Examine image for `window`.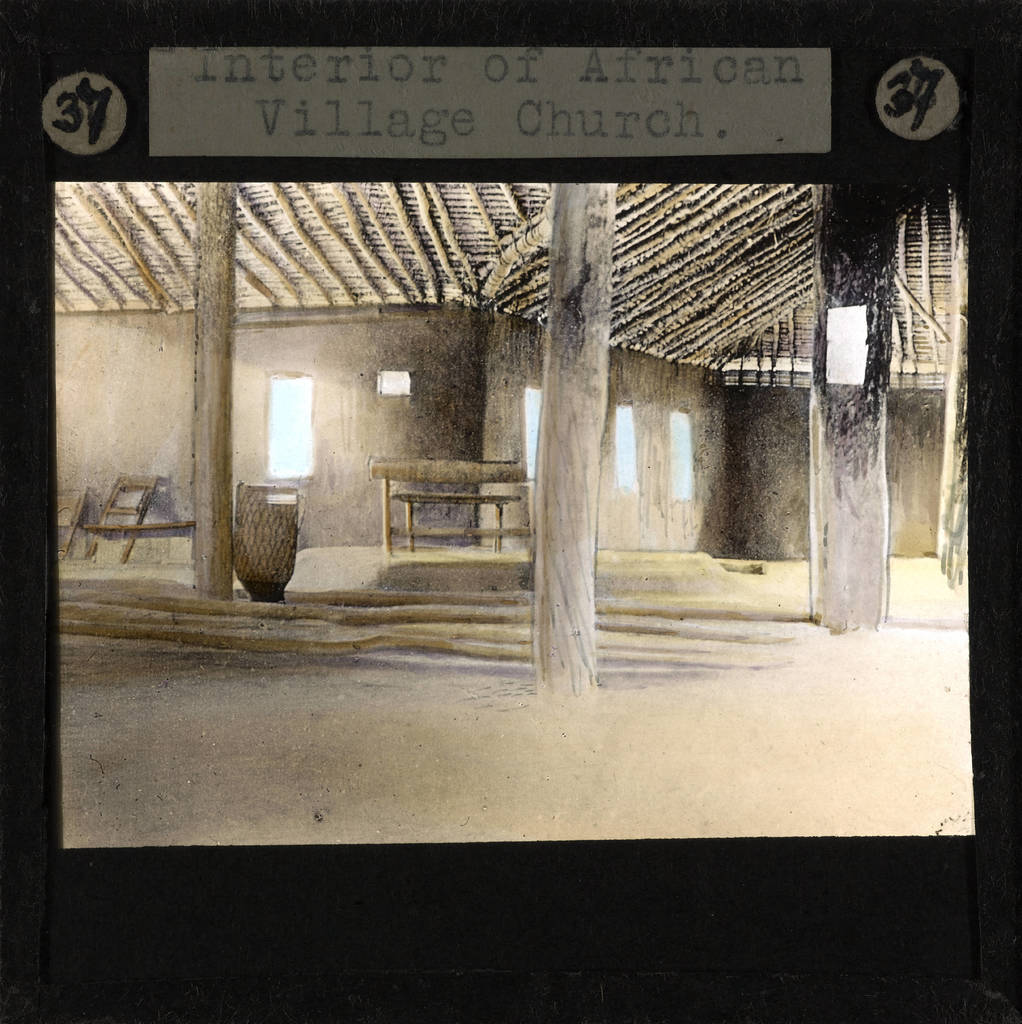
Examination result: [375,373,412,396].
